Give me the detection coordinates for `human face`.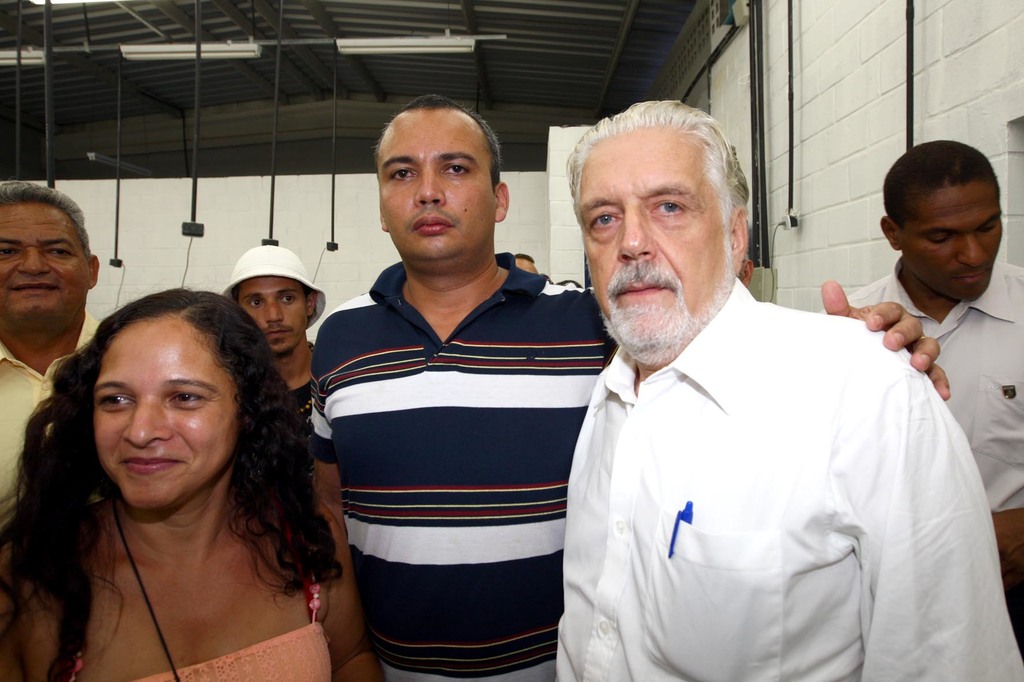
(left=89, top=319, right=234, bottom=507).
